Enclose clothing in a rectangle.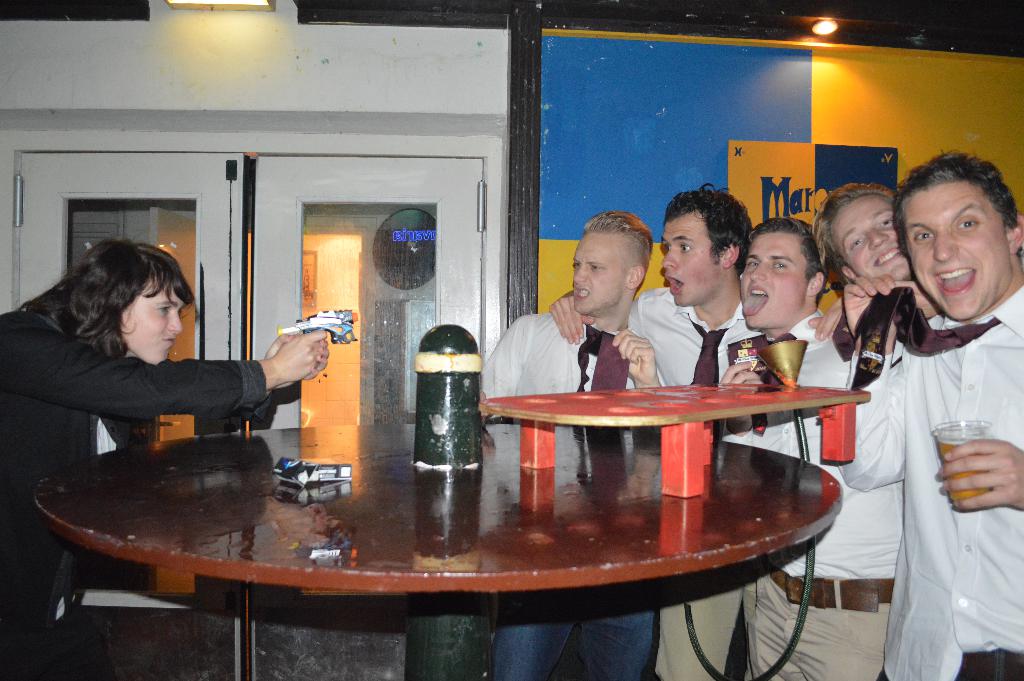
pyautogui.locateOnScreen(842, 296, 1023, 680).
